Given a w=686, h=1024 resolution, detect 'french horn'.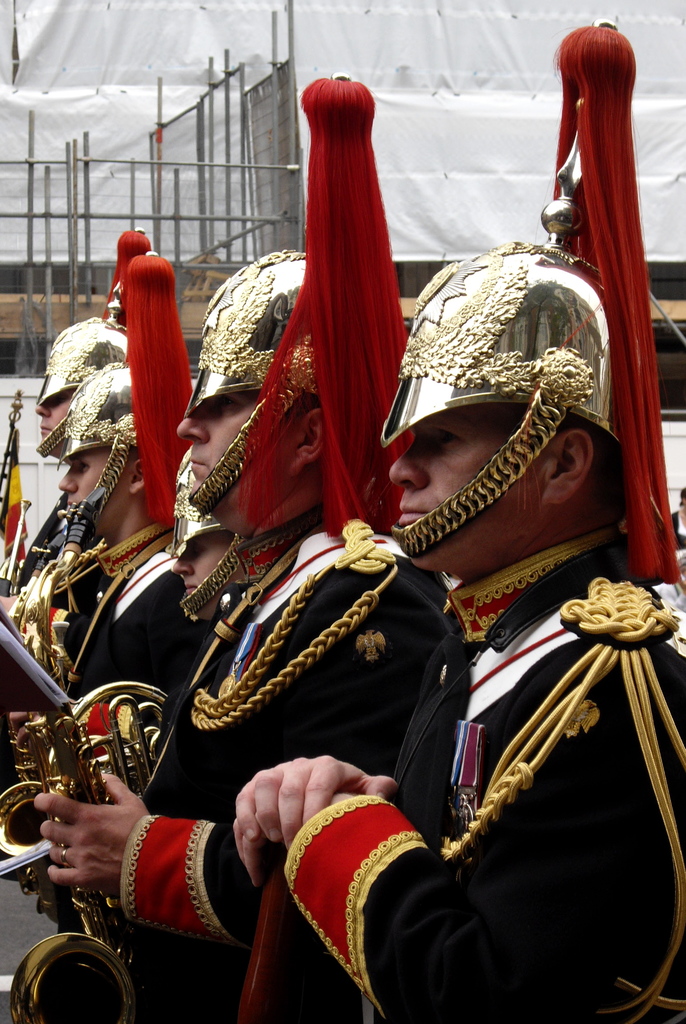
<box>0,676,195,884</box>.
